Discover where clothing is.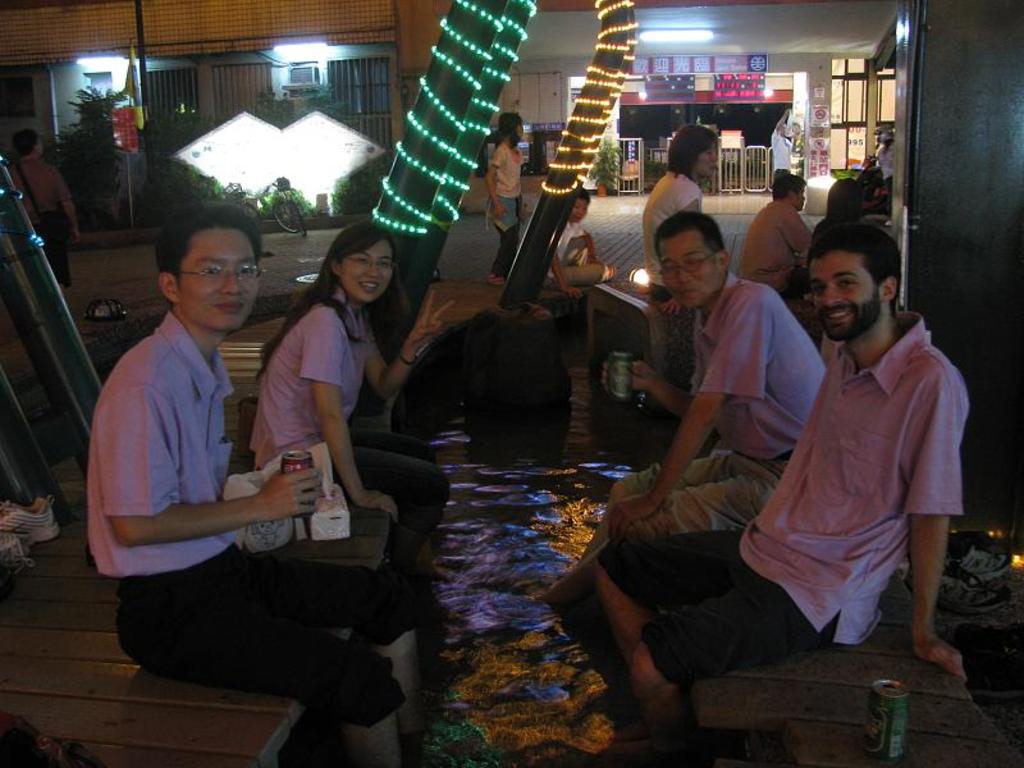
Discovered at 641, 165, 698, 259.
